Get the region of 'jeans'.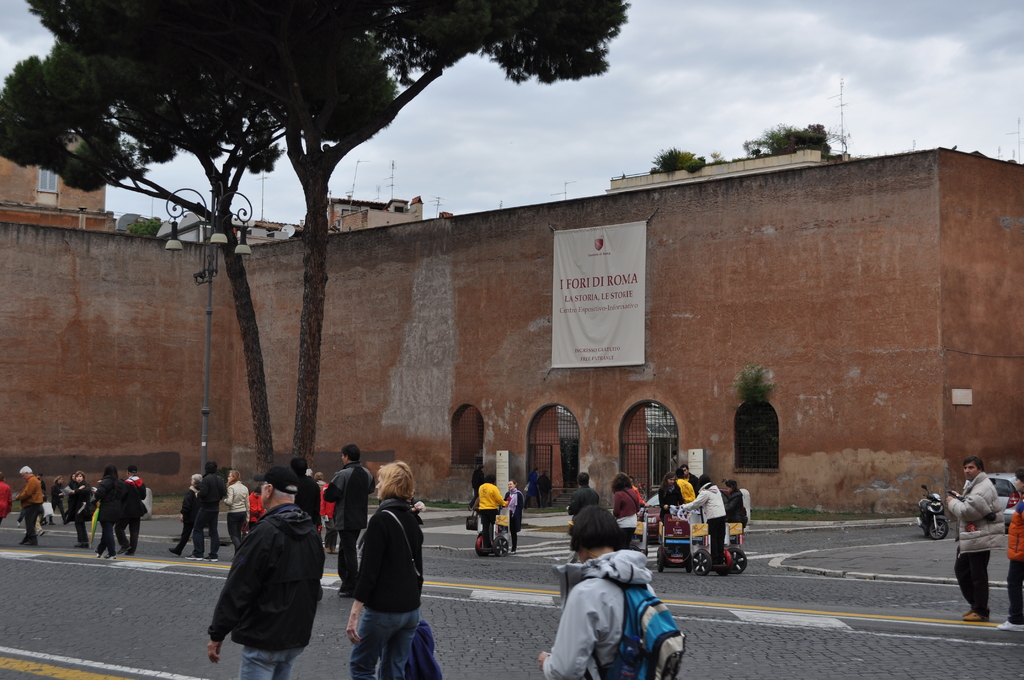
[353, 606, 429, 679].
